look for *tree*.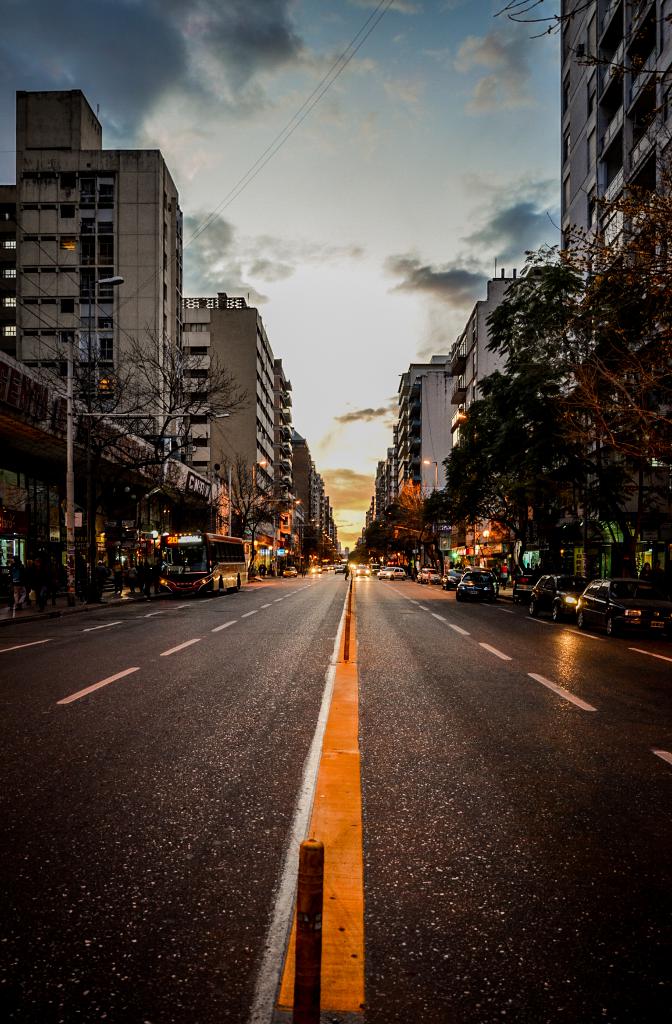
Found: x1=210, y1=444, x2=284, y2=552.
